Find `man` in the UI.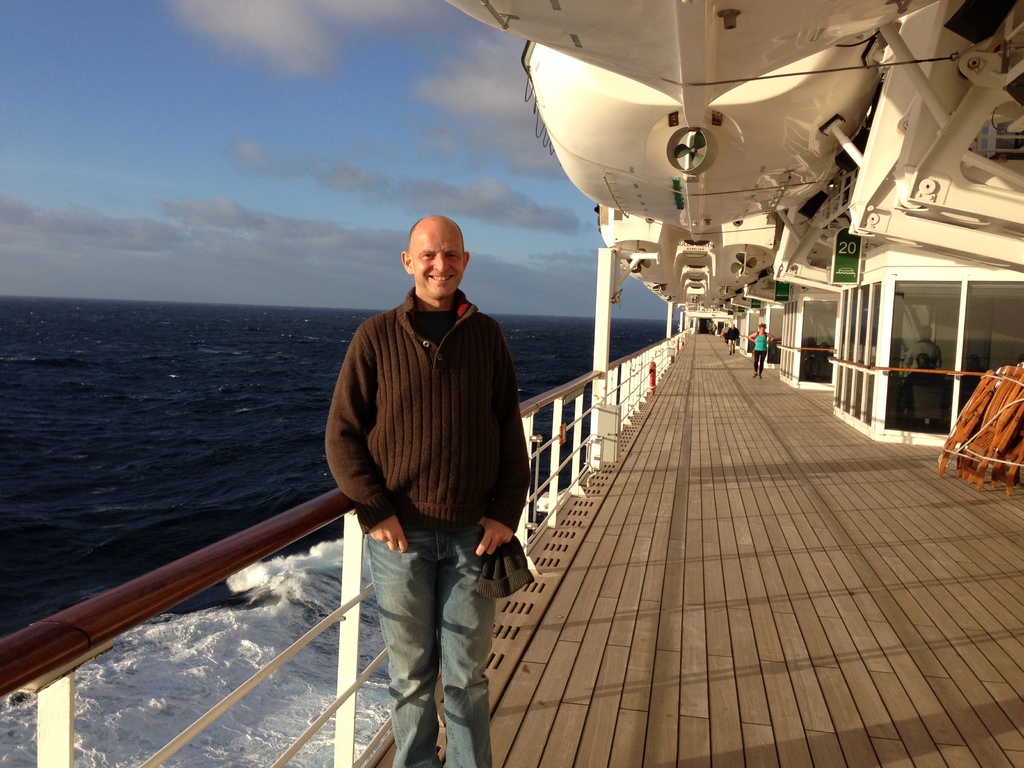
UI element at {"left": 329, "top": 194, "right": 538, "bottom": 740}.
